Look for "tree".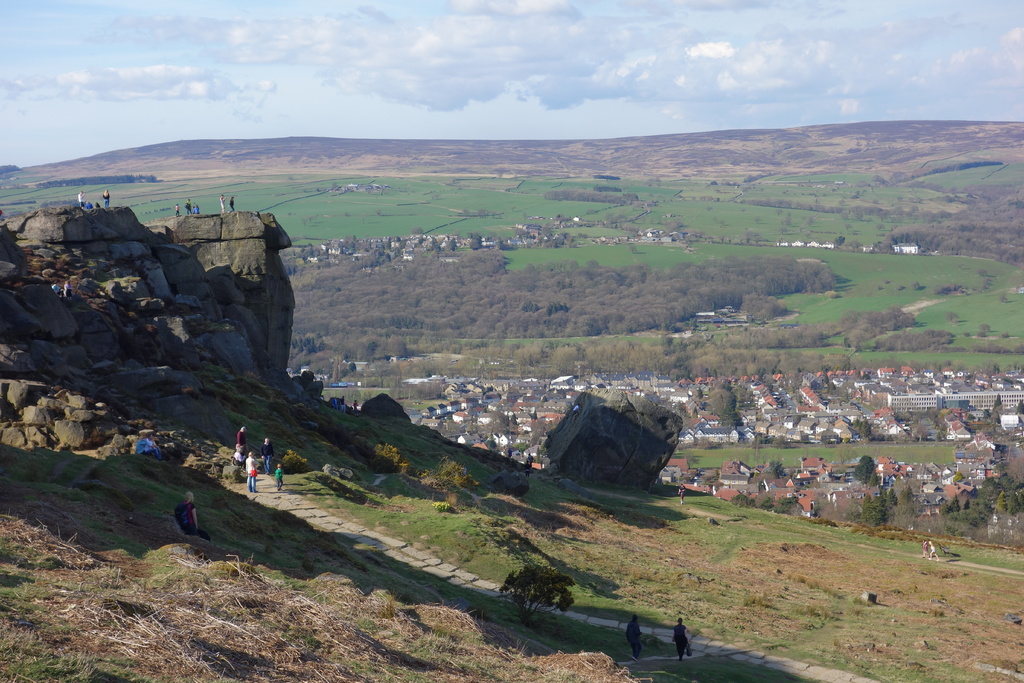
Found: <region>947, 312, 957, 324</region>.
